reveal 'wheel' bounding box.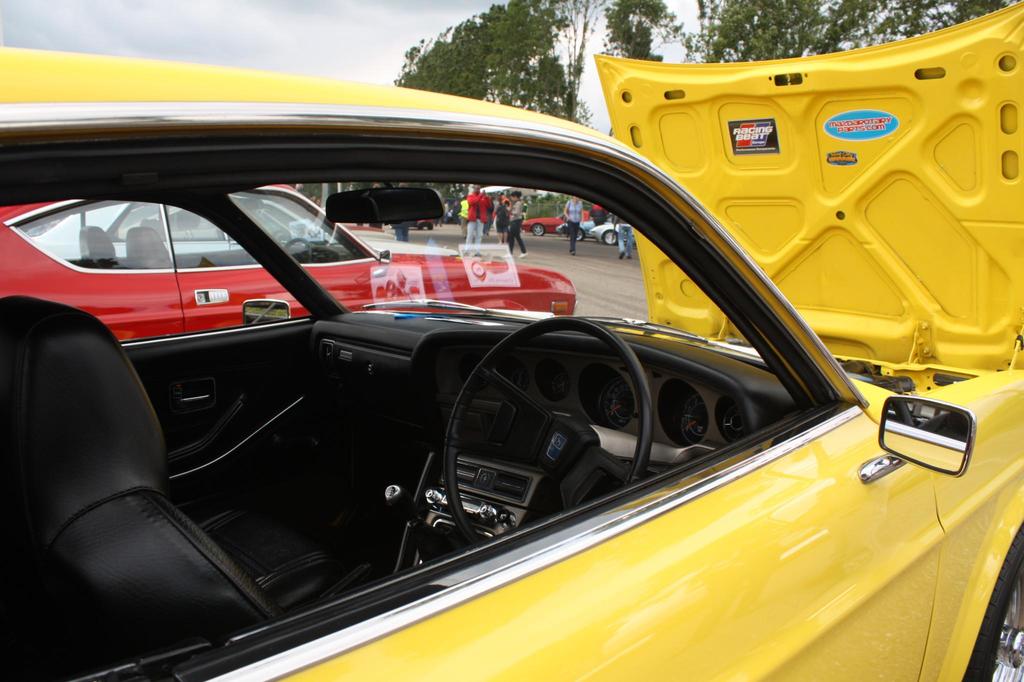
Revealed: pyautogui.locateOnScreen(444, 312, 657, 549).
